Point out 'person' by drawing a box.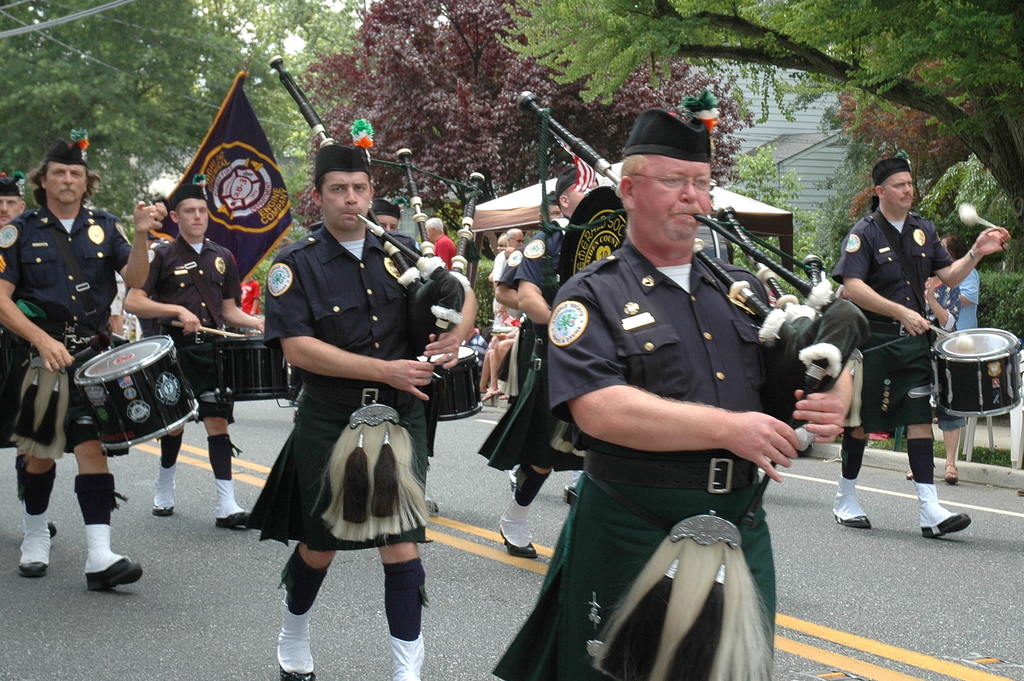
263/147/481/680.
